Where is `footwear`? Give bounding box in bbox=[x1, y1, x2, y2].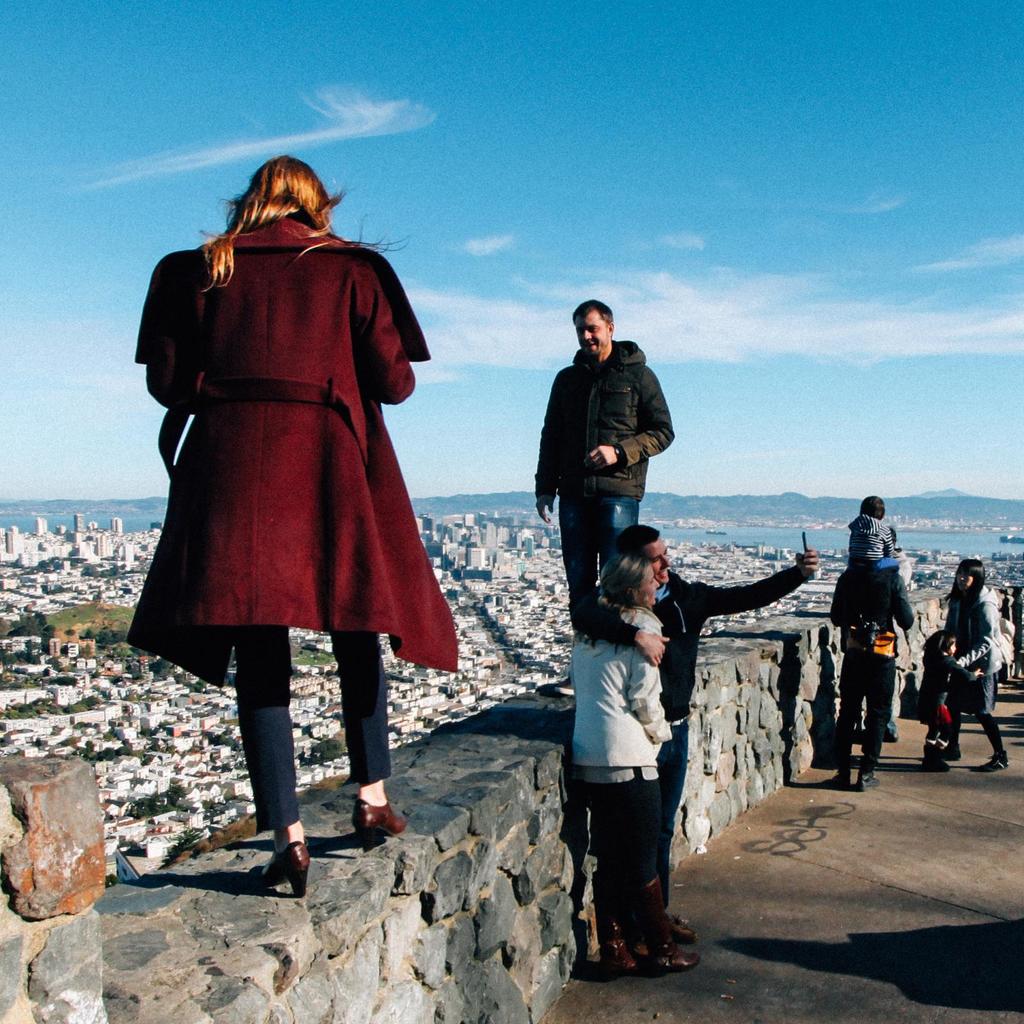
bbox=[353, 802, 416, 842].
